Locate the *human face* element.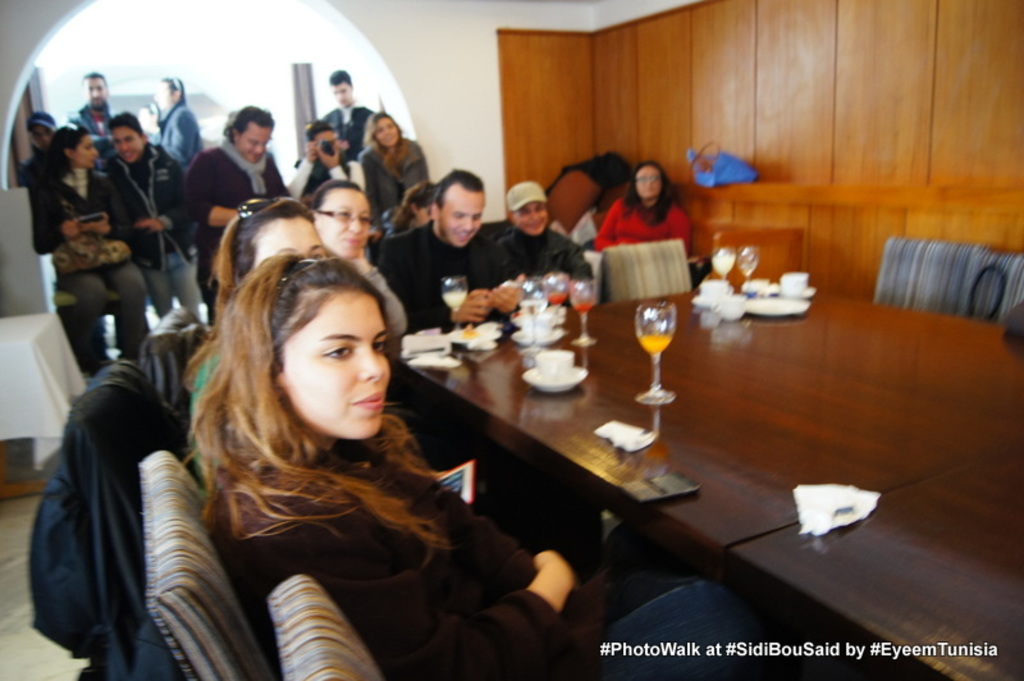
Element bbox: box=[111, 124, 141, 170].
